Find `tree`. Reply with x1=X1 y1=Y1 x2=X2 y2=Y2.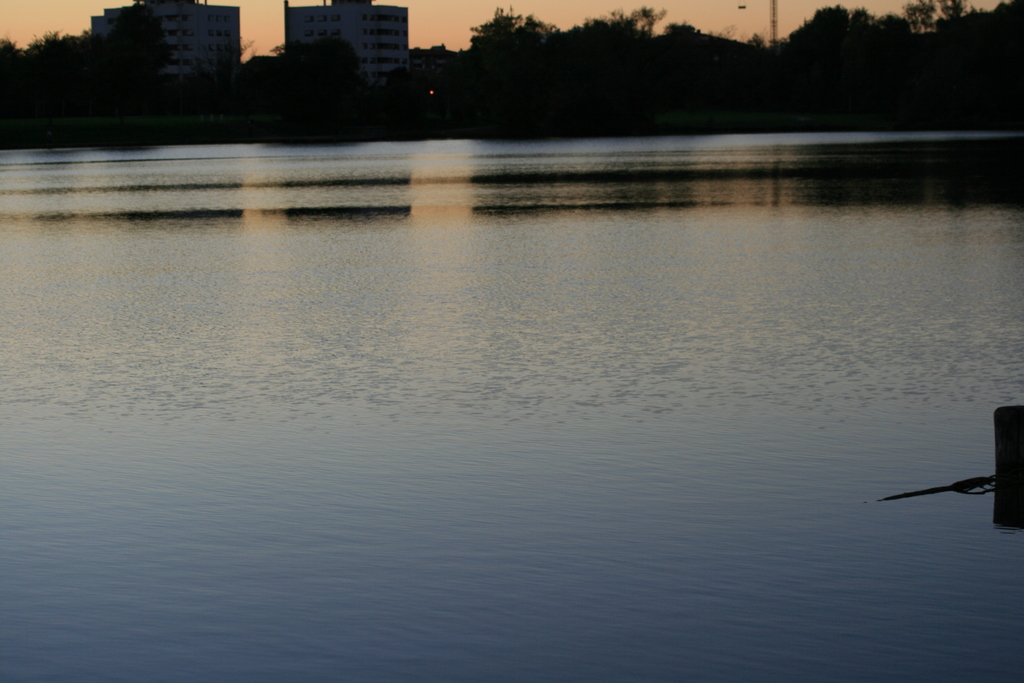
x1=557 y1=3 x2=666 y2=39.
